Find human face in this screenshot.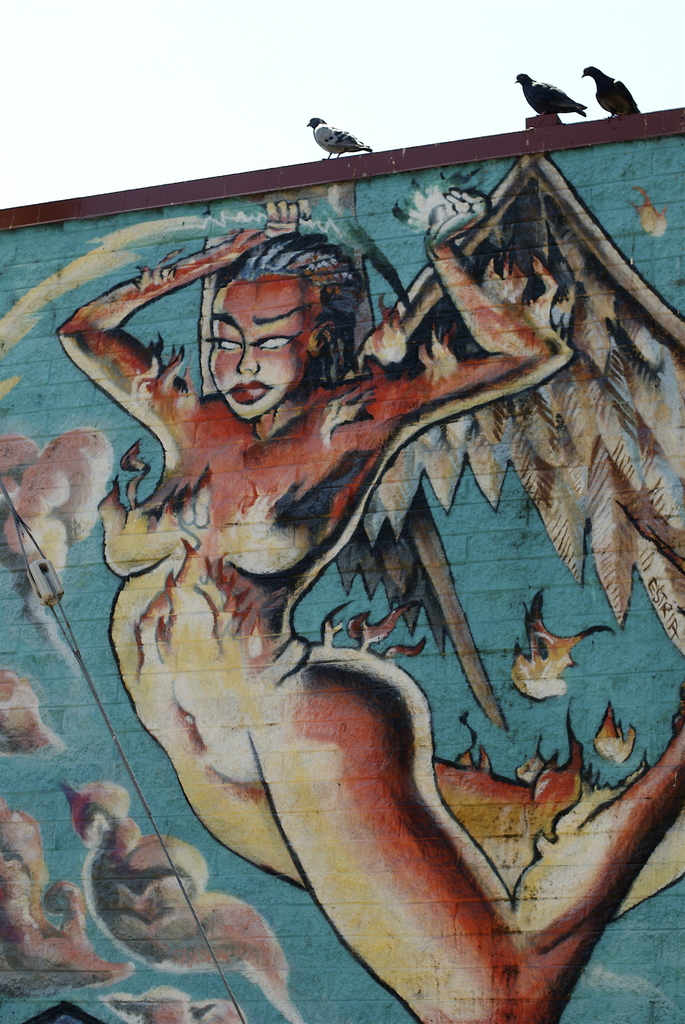
The bounding box for human face is 210,279,325,424.
